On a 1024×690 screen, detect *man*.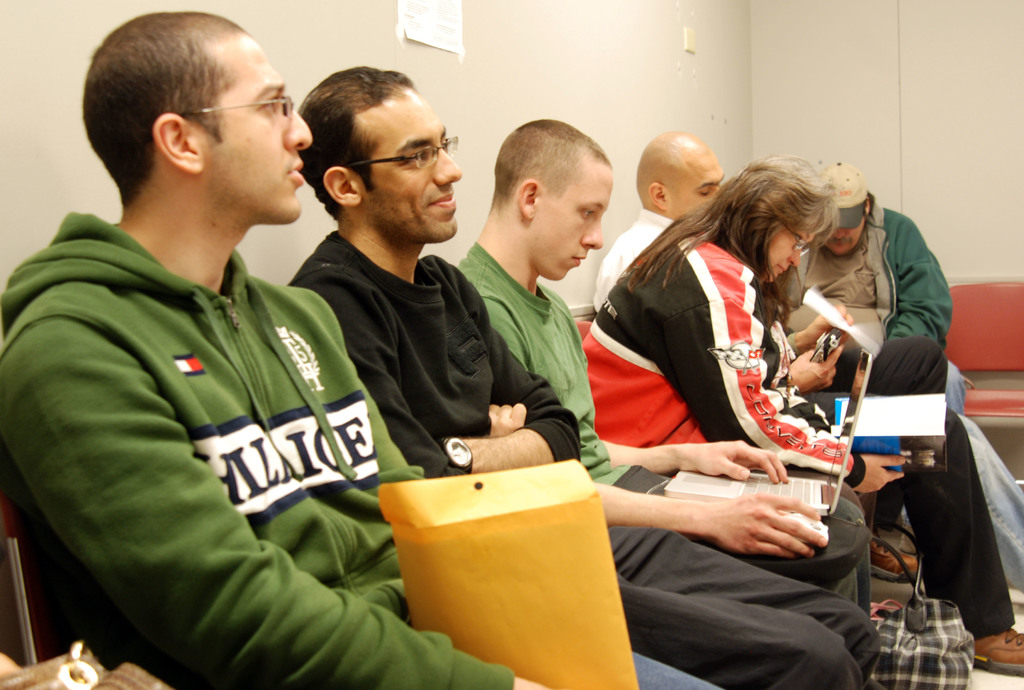
456:113:893:621.
